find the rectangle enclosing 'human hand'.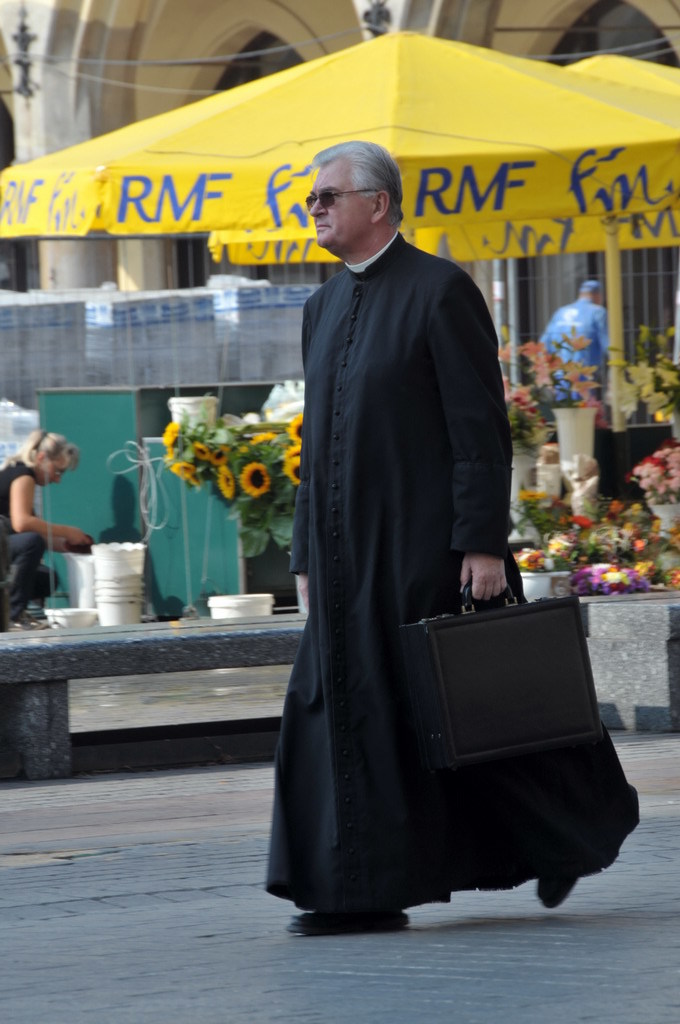
[65,527,95,545].
